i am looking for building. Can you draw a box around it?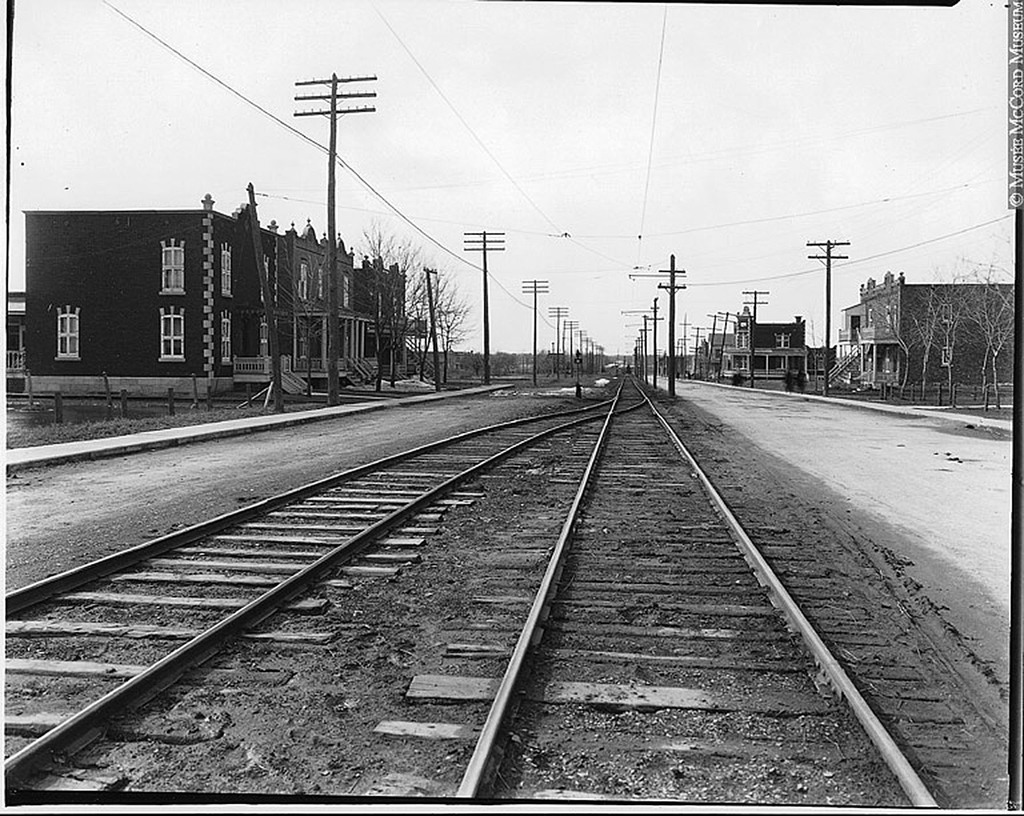
Sure, the bounding box is detection(26, 192, 419, 399).
